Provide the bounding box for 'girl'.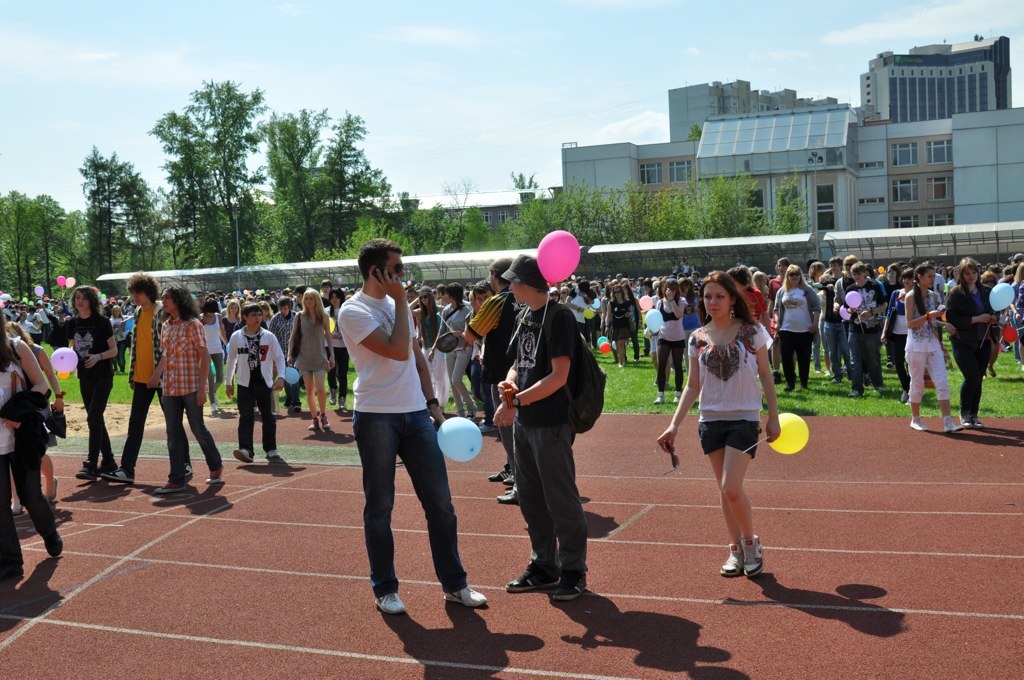
BBox(290, 285, 337, 433).
